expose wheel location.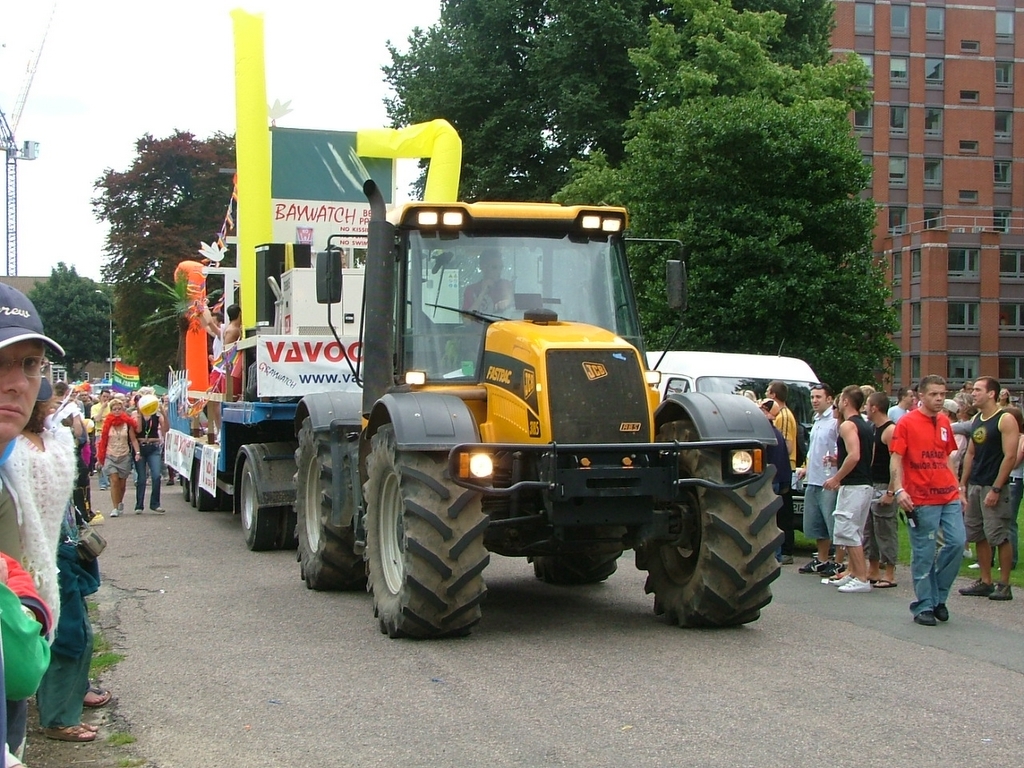
Exposed at <bbox>279, 504, 298, 543</bbox>.
